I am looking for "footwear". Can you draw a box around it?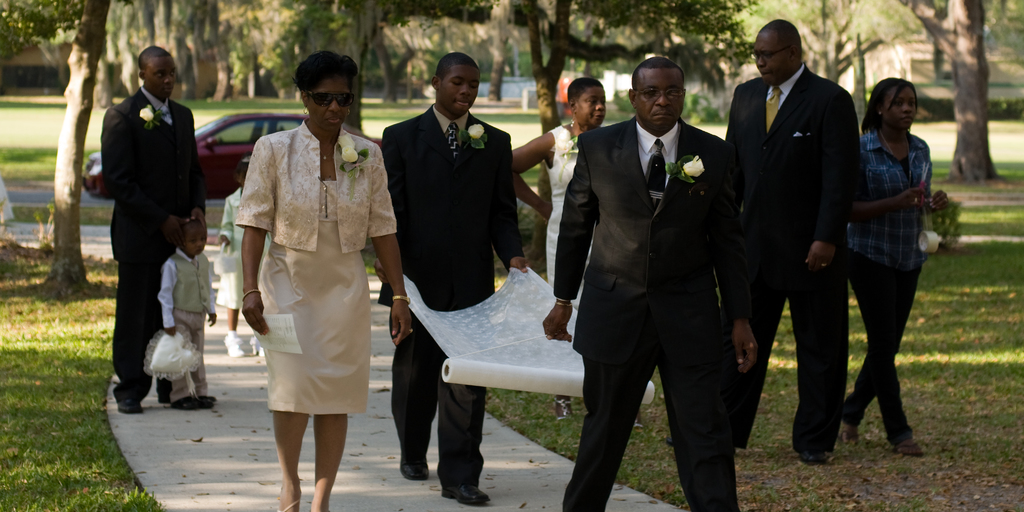
Sure, the bounding box is 556/398/572/418.
